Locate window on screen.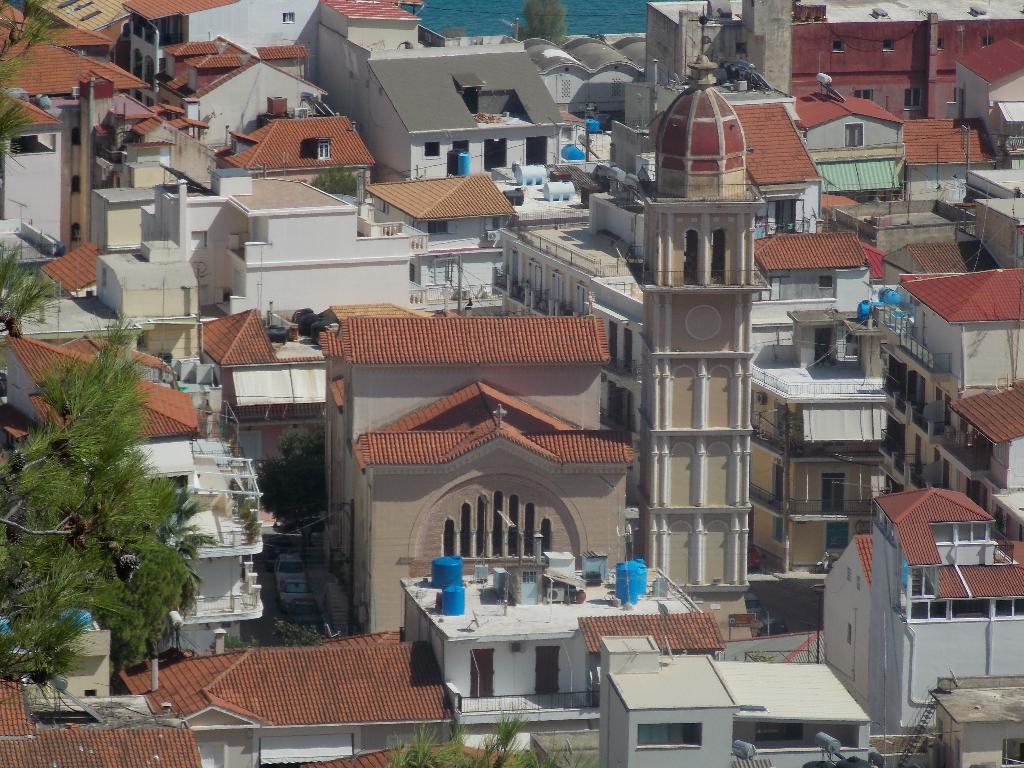
On screen at bbox(426, 145, 440, 157).
